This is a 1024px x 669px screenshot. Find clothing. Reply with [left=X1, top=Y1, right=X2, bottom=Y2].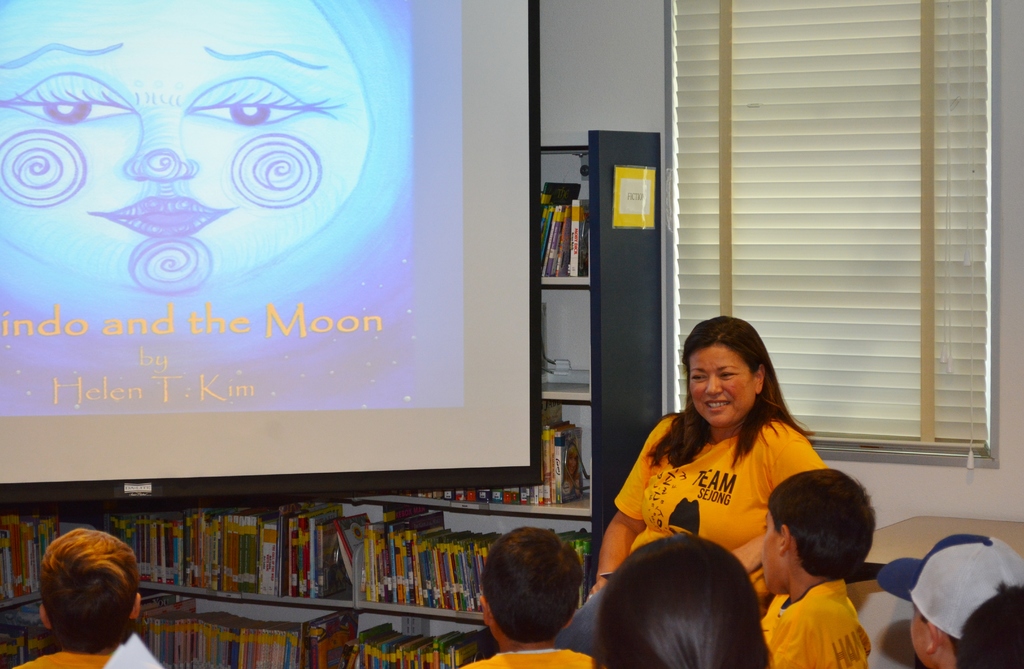
[left=762, top=575, right=868, bottom=668].
